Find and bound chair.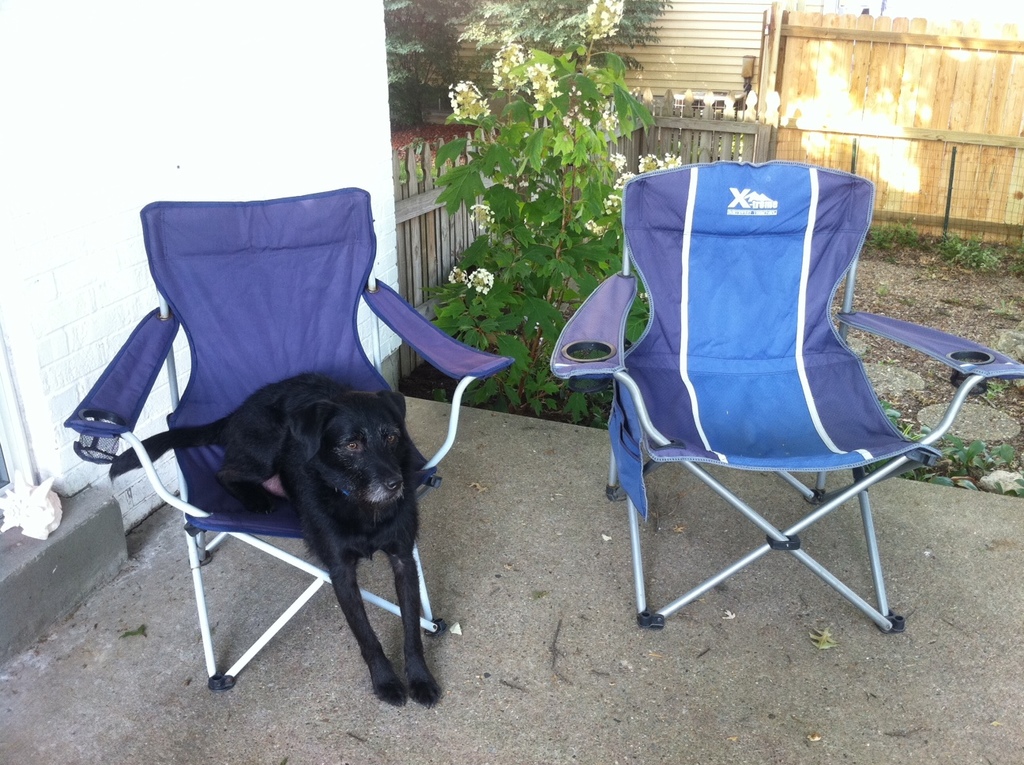
Bound: x1=61 y1=184 x2=514 y2=696.
